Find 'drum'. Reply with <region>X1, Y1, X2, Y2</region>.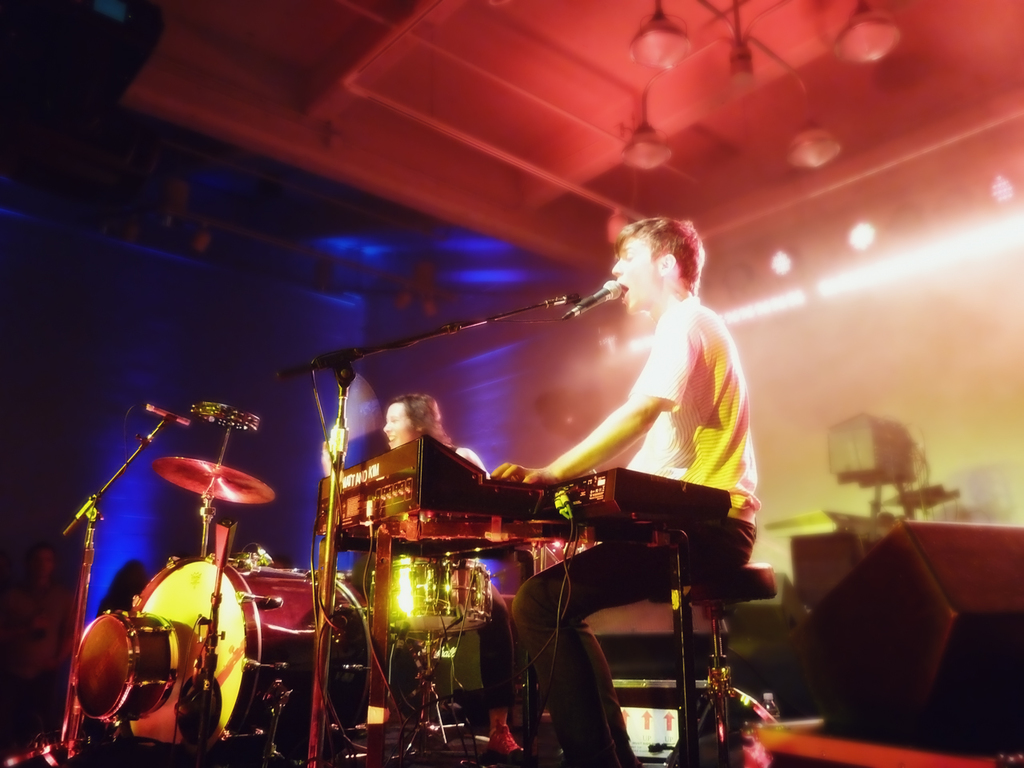
<region>372, 558, 494, 640</region>.
